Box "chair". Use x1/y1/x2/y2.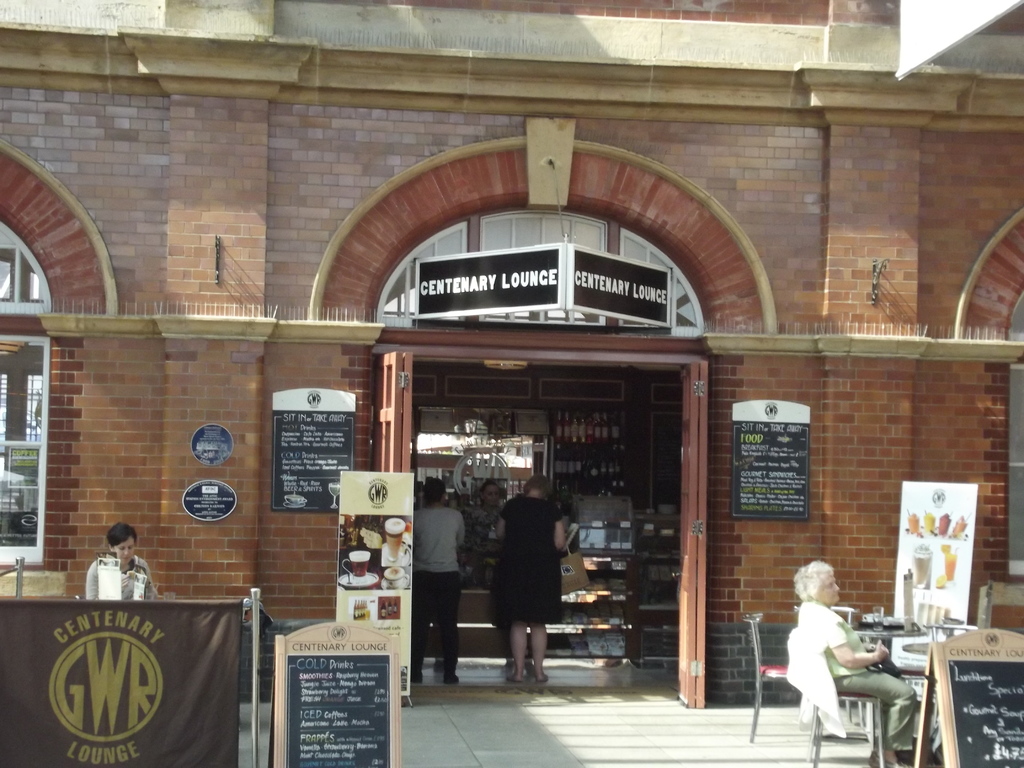
789/604/867/733.
